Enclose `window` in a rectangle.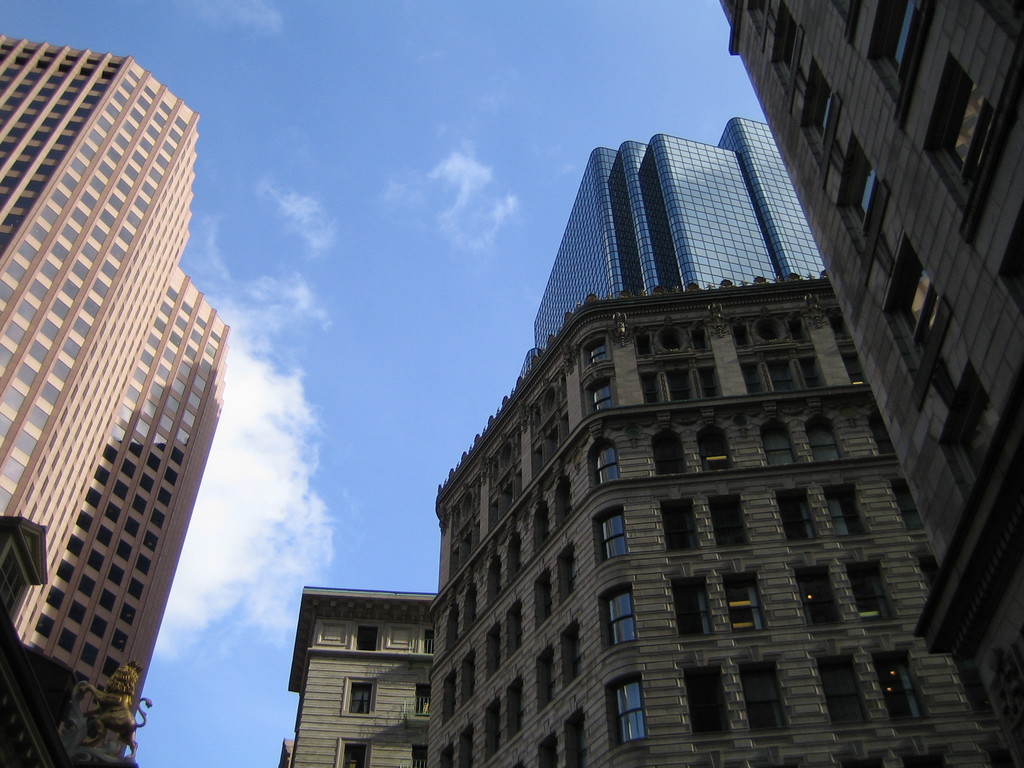
x1=772 y1=491 x2=817 y2=547.
